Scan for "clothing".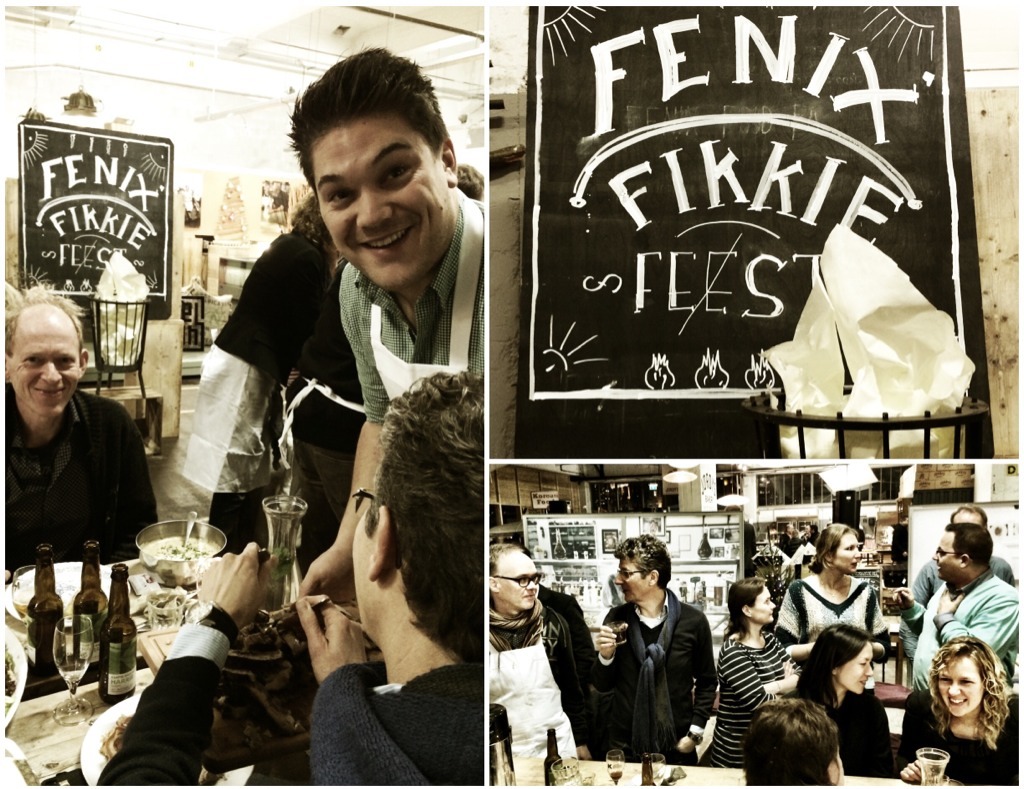
Scan result: (left=311, top=654, right=503, bottom=788).
